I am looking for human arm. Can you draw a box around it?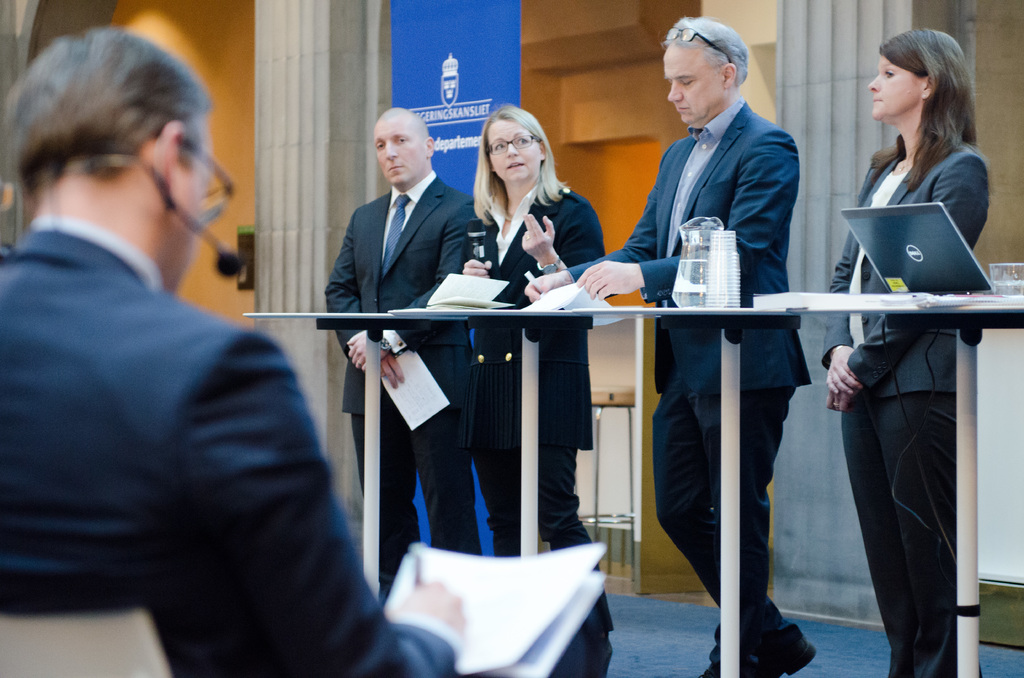
Sure, the bounding box is x1=507, y1=198, x2=628, y2=296.
